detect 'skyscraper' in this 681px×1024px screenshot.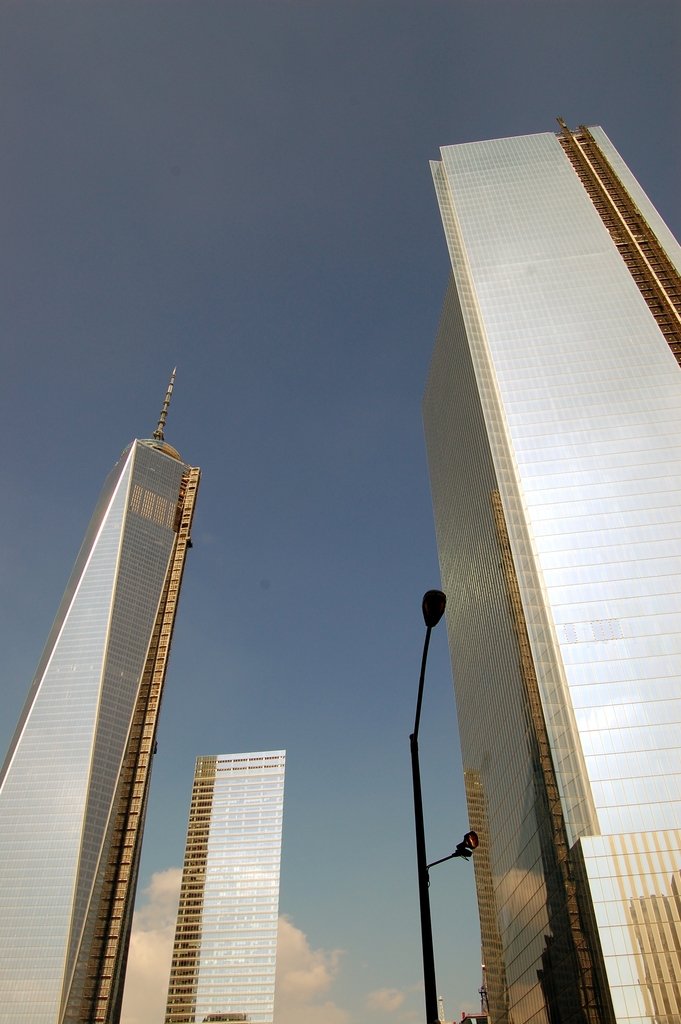
Detection: {"x1": 1, "y1": 363, "x2": 202, "y2": 1022}.
